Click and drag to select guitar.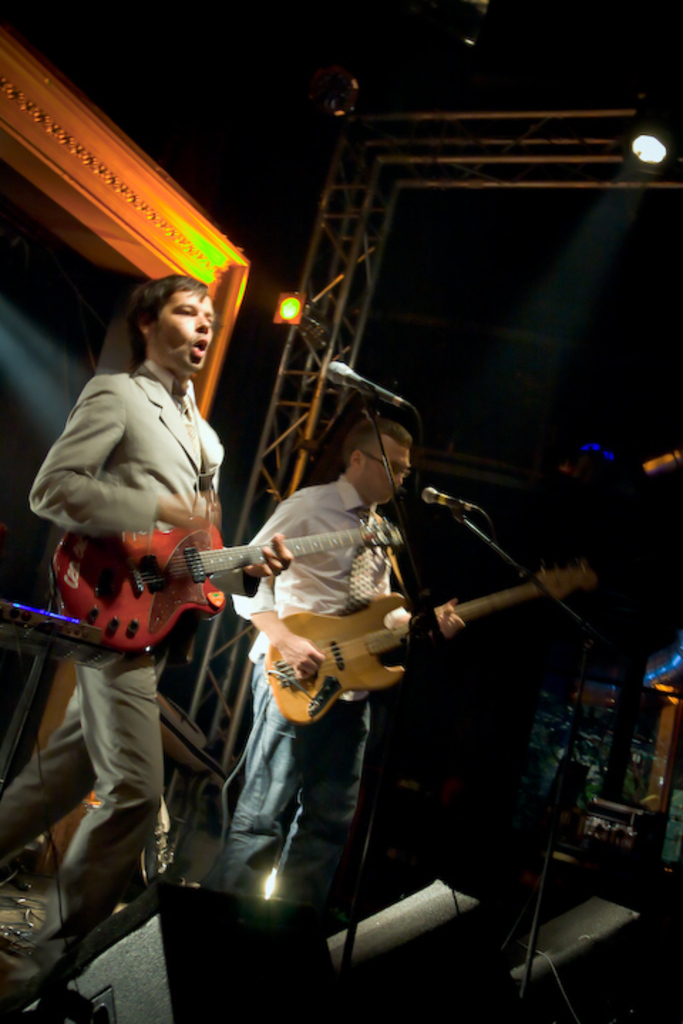
Selection: 255/559/606/721.
